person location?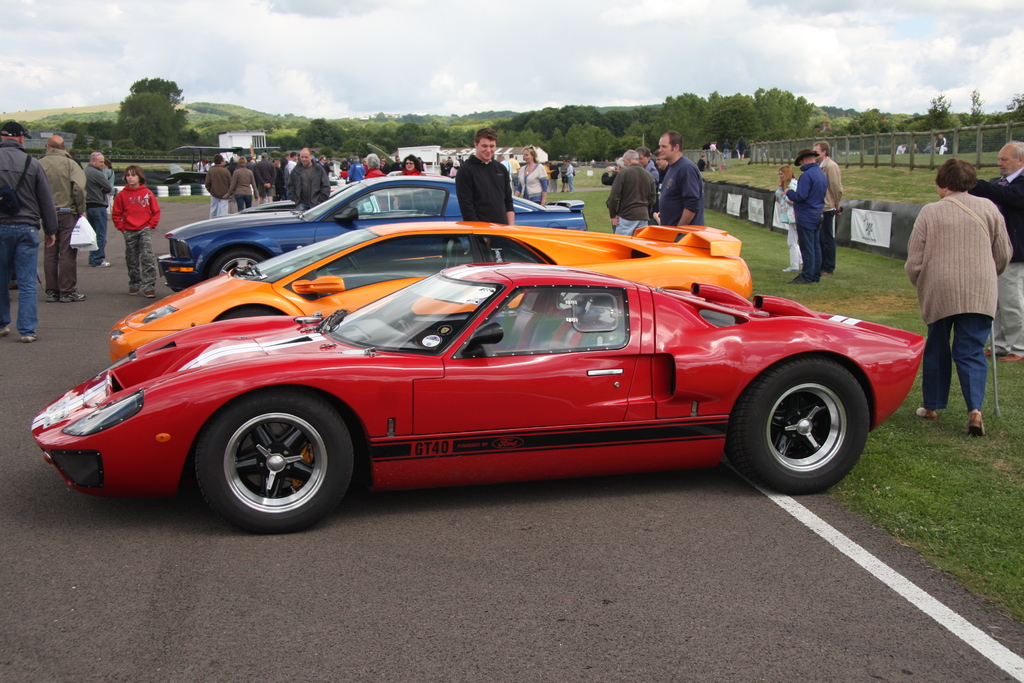
select_region(813, 140, 842, 276)
